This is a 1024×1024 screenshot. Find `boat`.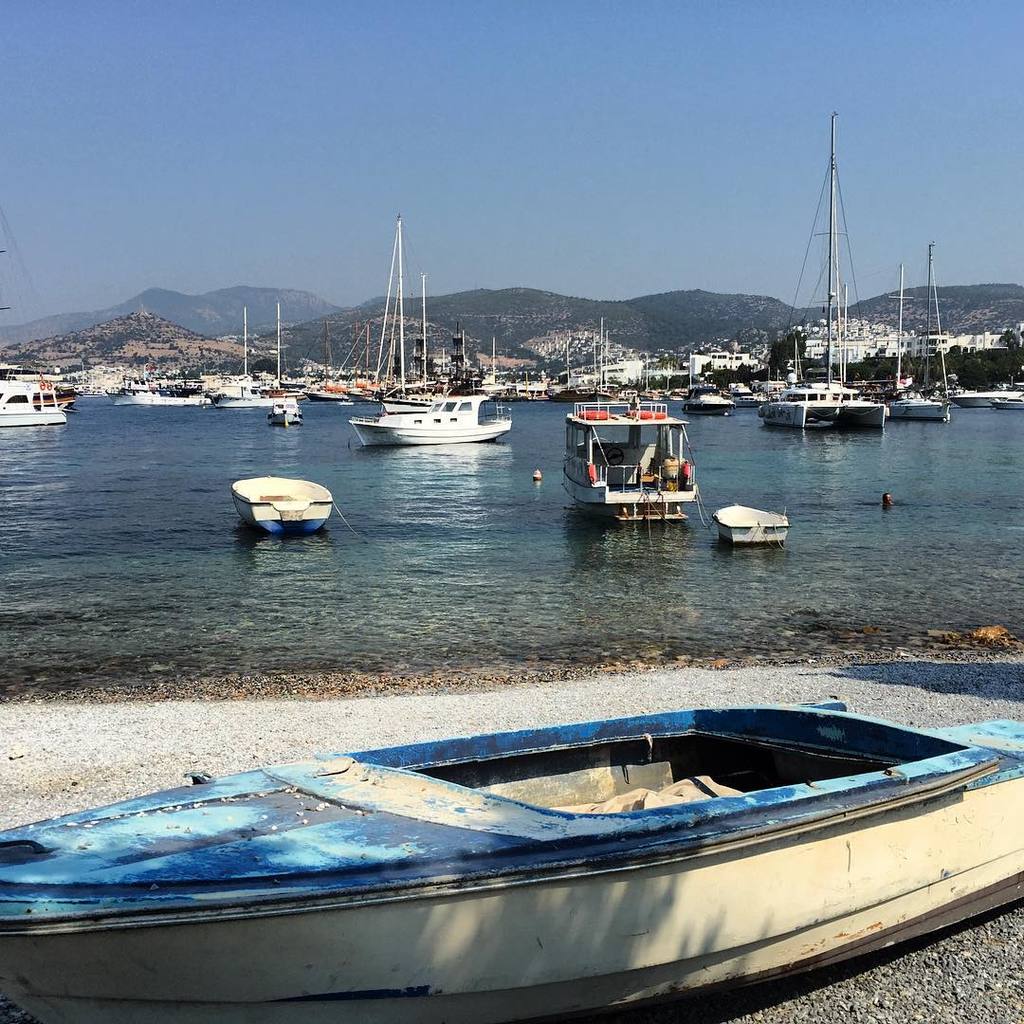
Bounding box: (x1=227, y1=470, x2=341, y2=538).
